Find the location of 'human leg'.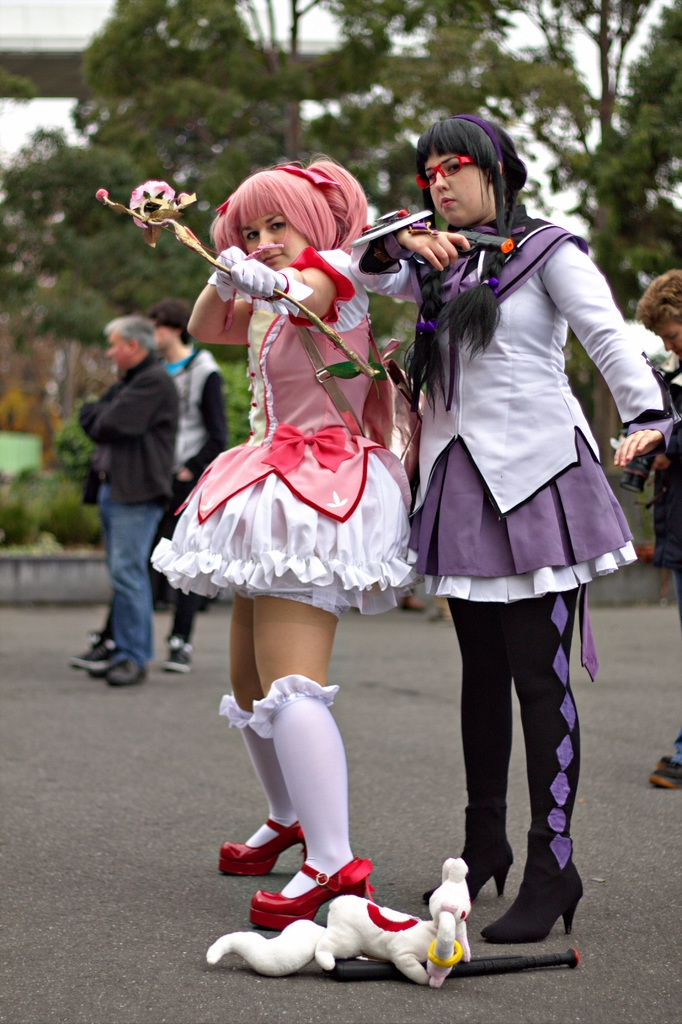
Location: (left=249, top=595, right=377, bottom=929).
